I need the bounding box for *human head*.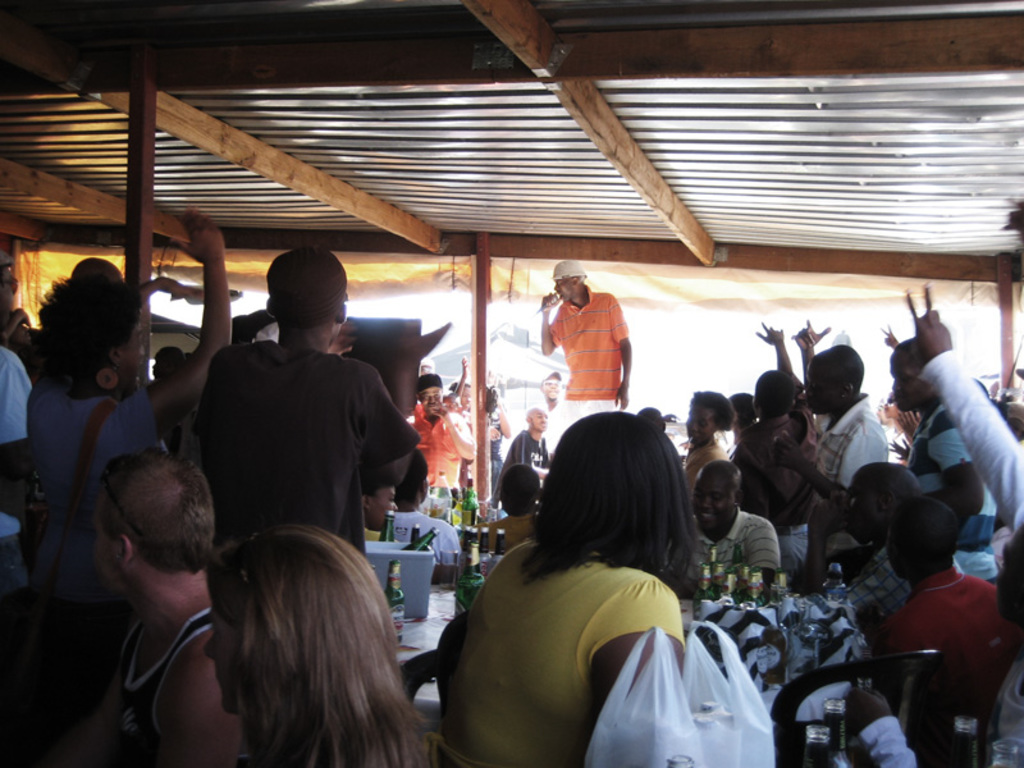
Here it is: {"left": 150, "top": 346, "right": 183, "bottom": 378}.
